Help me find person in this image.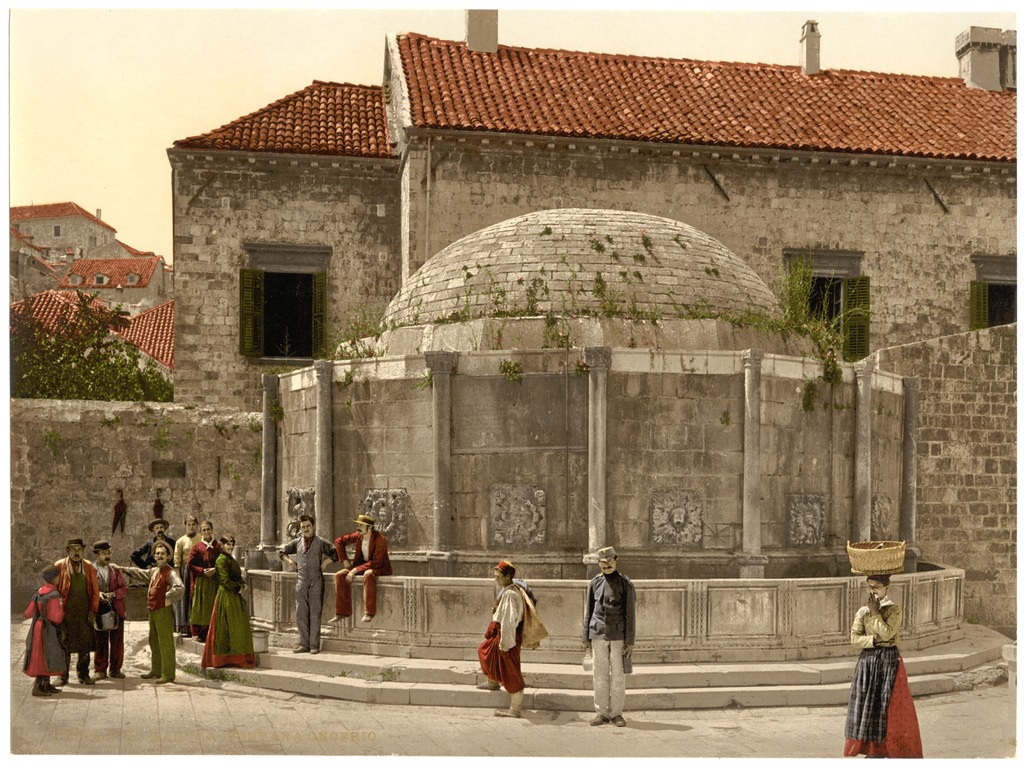
Found it: x1=88 y1=539 x2=122 y2=678.
